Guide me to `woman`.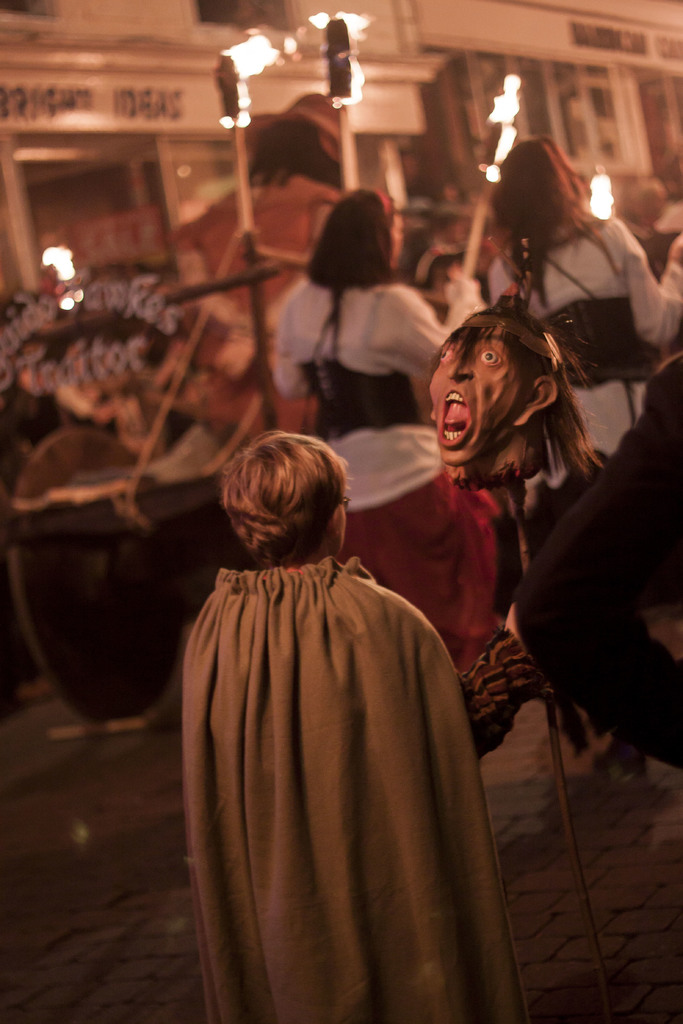
Guidance: box=[280, 179, 444, 438].
